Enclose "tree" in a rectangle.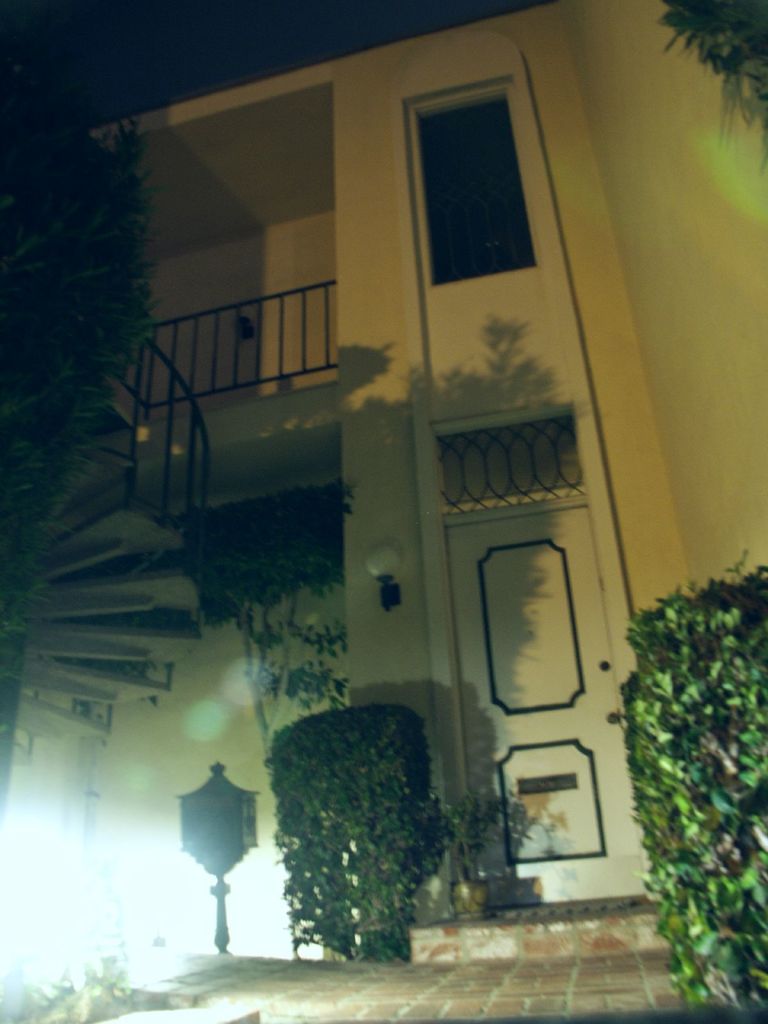
left=652, top=0, right=767, bottom=127.
